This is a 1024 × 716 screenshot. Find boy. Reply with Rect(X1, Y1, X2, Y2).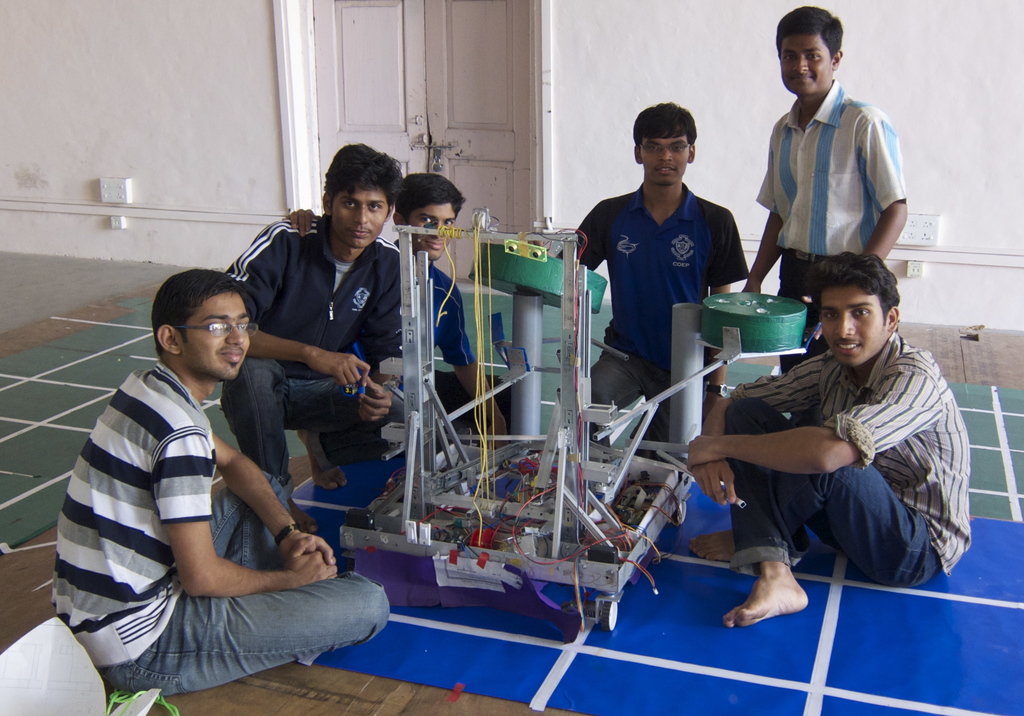
Rect(555, 104, 751, 458).
